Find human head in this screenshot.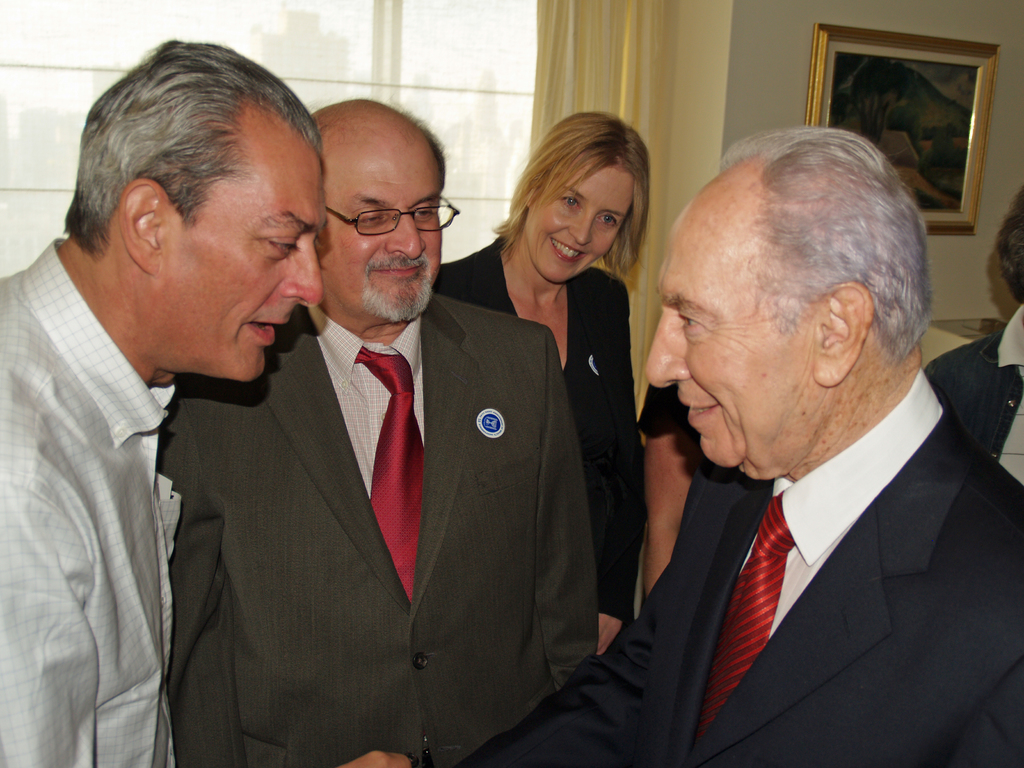
The bounding box for human head is (312,95,445,326).
